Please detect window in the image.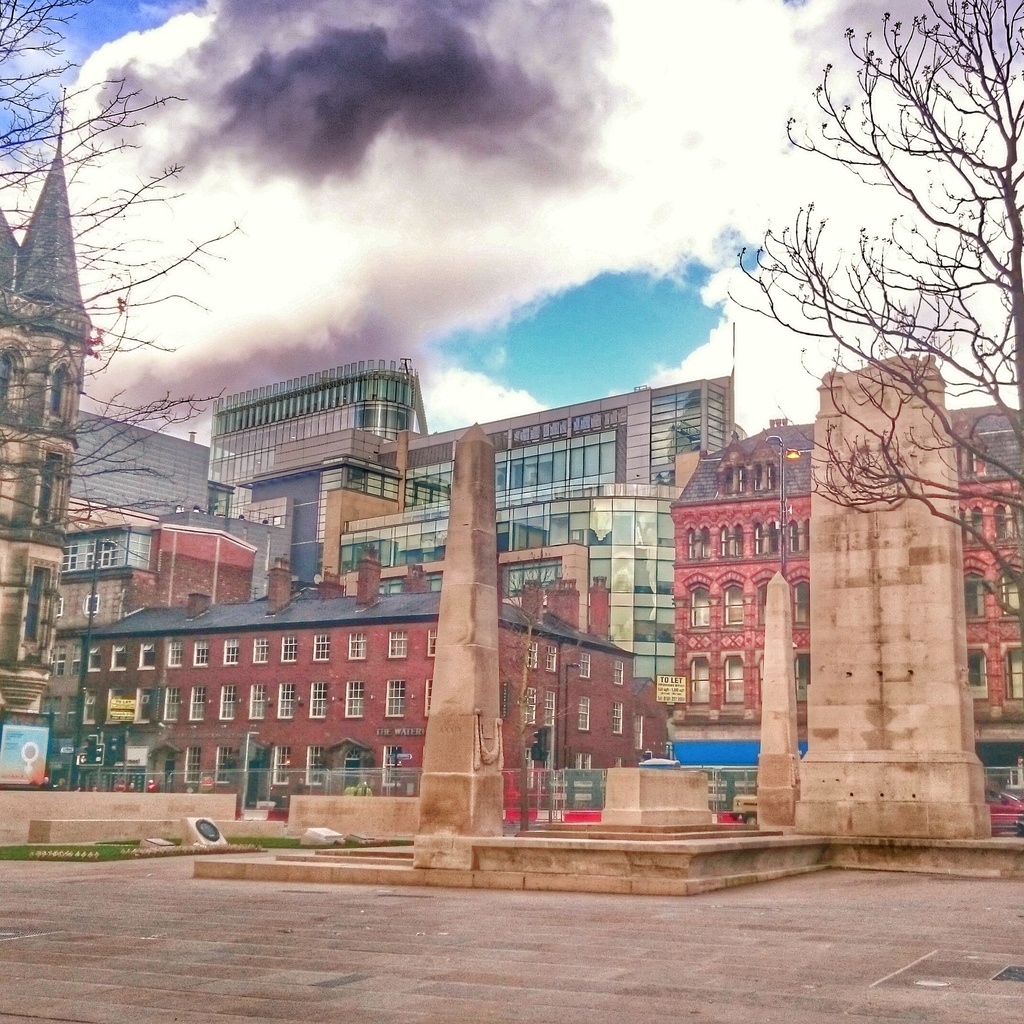
crop(250, 637, 269, 662).
